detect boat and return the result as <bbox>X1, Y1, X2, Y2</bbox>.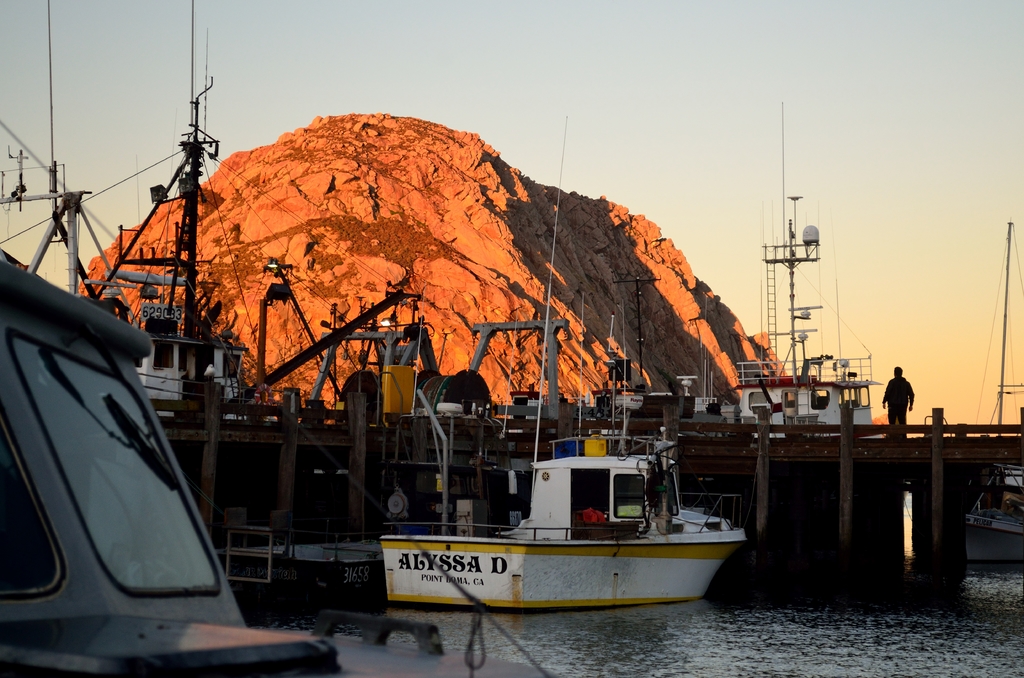
<bbox>236, 113, 739, 615</bbox>.
